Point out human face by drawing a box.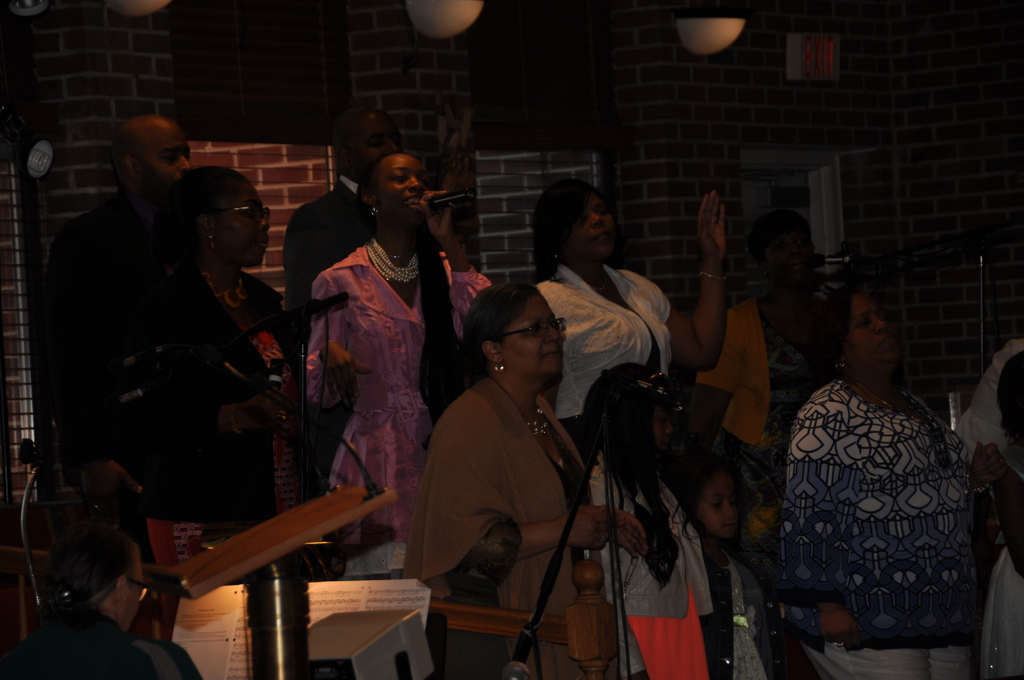
box(374, 154, 431, 229).
